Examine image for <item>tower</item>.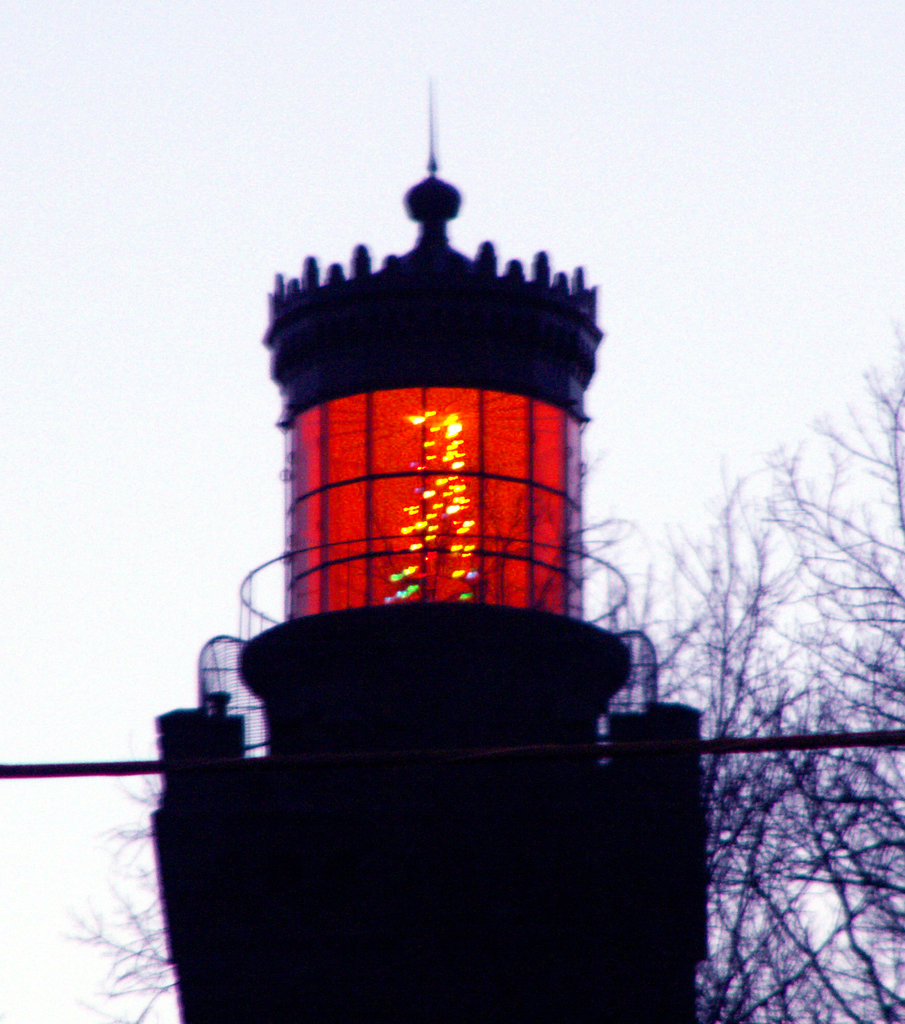
Examination result: 152:75:706:1023.
